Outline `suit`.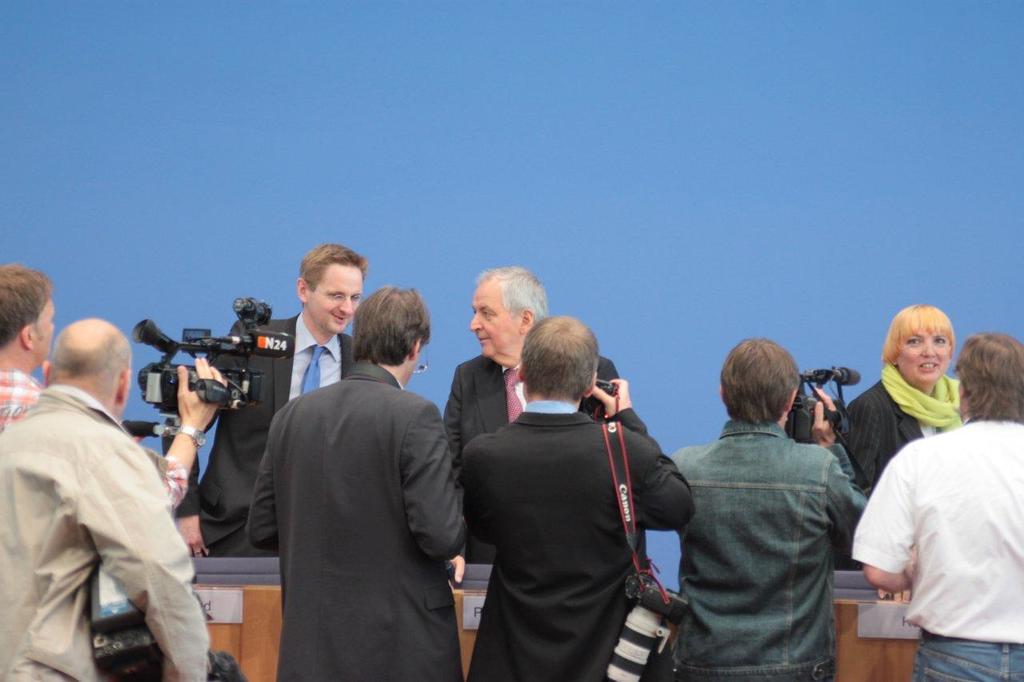
Outline: 457 397 692 681.
